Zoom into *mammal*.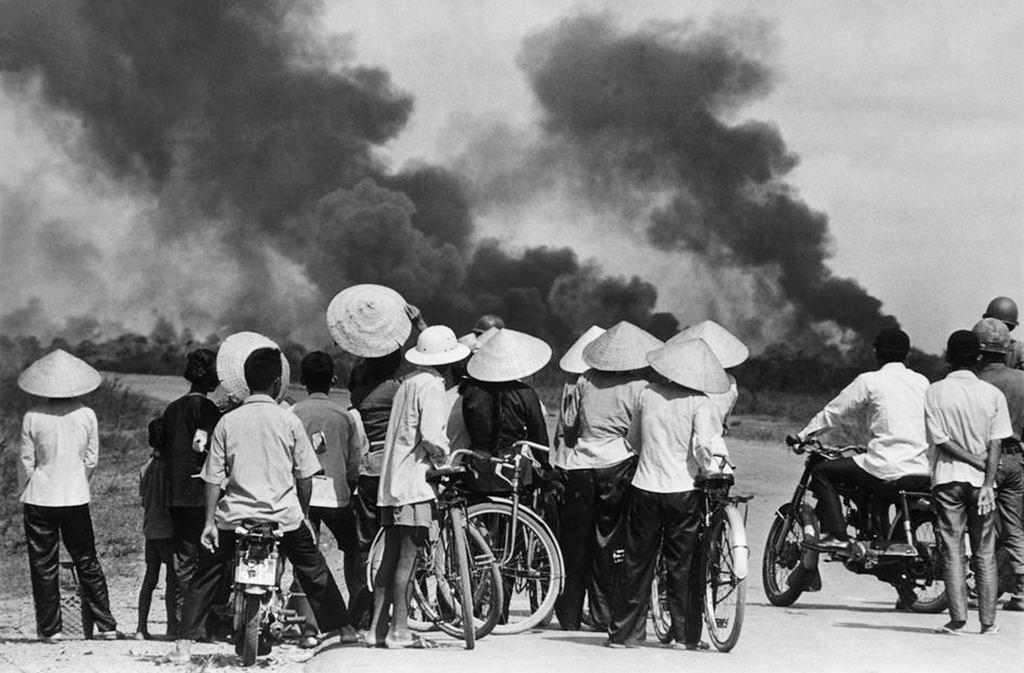
Zoom target: box=[602, 329, 730, 652].
